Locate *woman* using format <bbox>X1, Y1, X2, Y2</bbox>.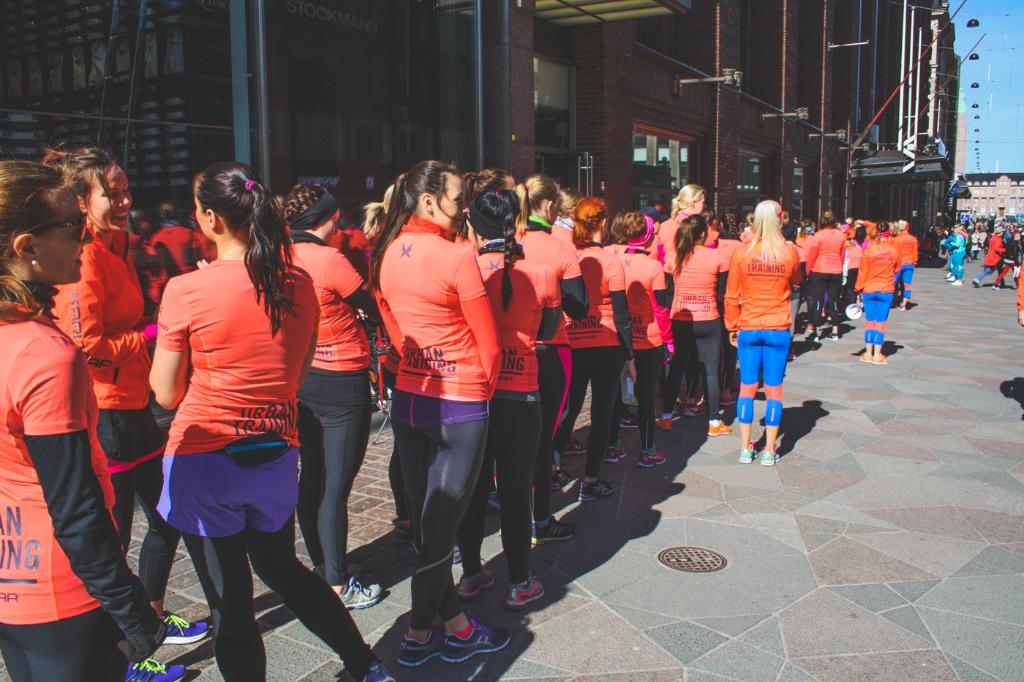
<bbox>360, 154, 543, 640</bbox>.
